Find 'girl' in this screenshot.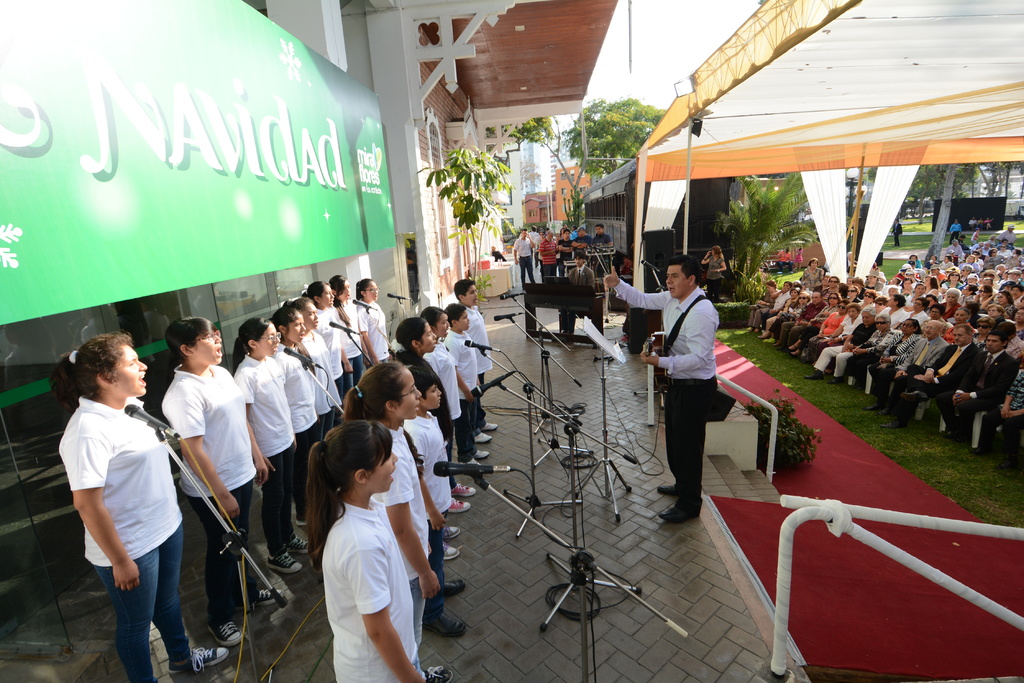
The bounding box for 'girl' is [left=264, top=305, right=318, bottom=534].
